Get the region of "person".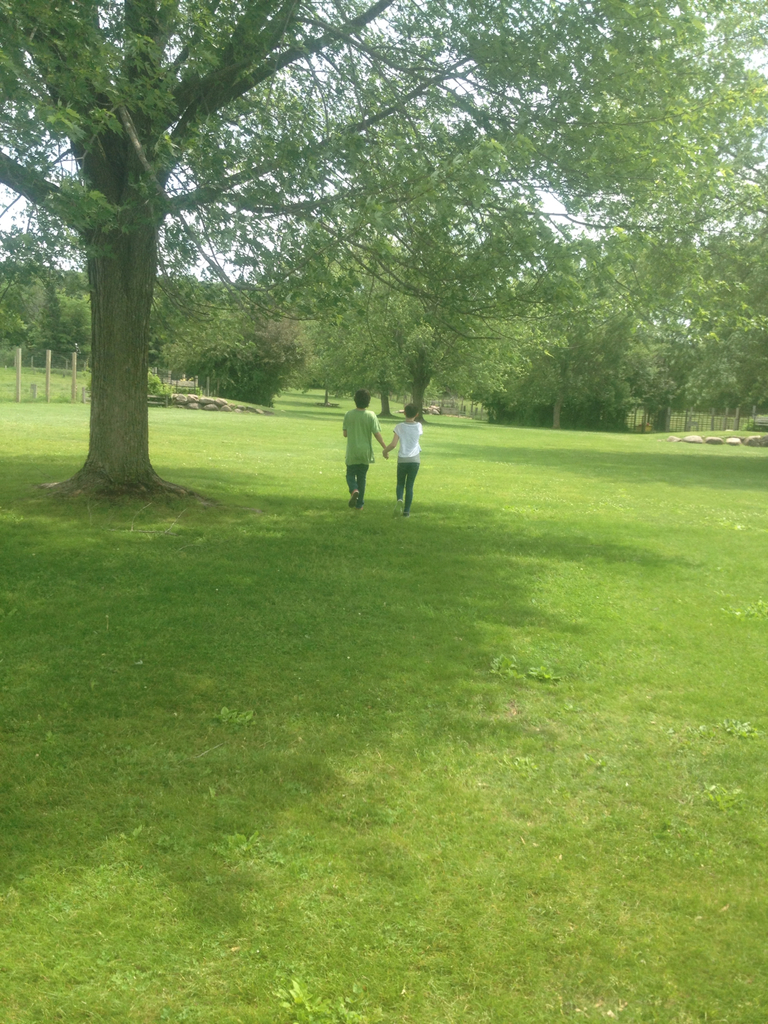
(335,384,387,512).
